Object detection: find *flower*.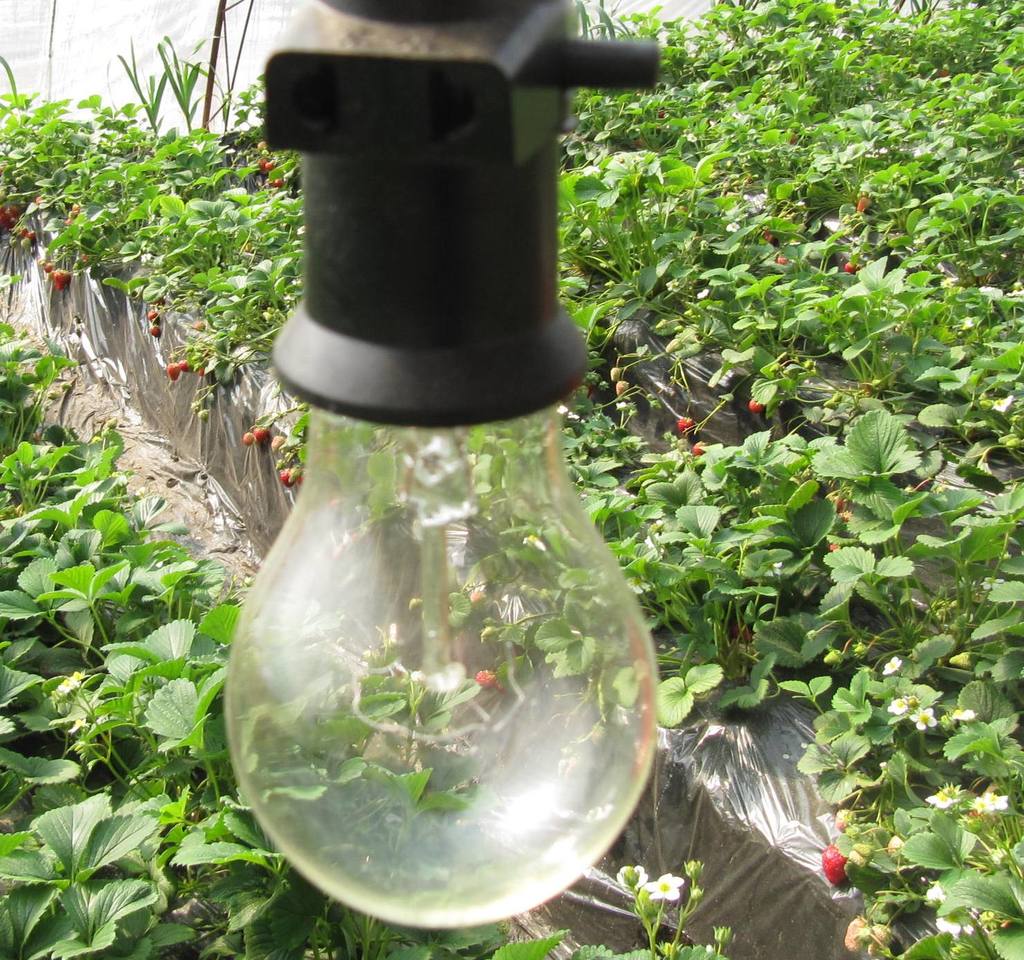
l=884, t=656, r=905, b=676.
